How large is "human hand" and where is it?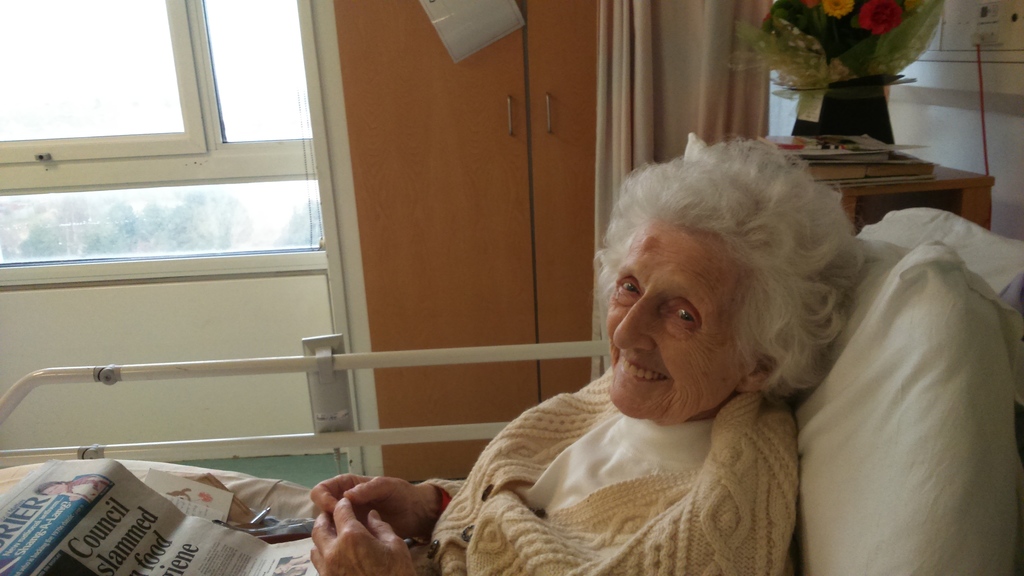
Bounding box: 307/497/418/575.
